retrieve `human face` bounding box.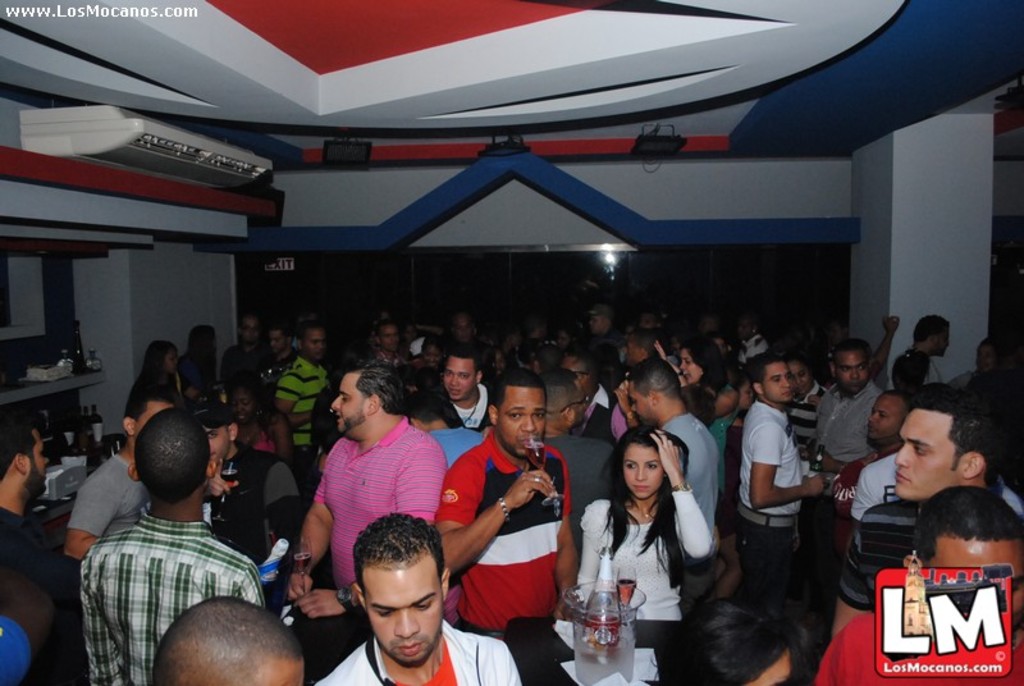
Bounding box: <region>246, 317, 264, 347</region>.
